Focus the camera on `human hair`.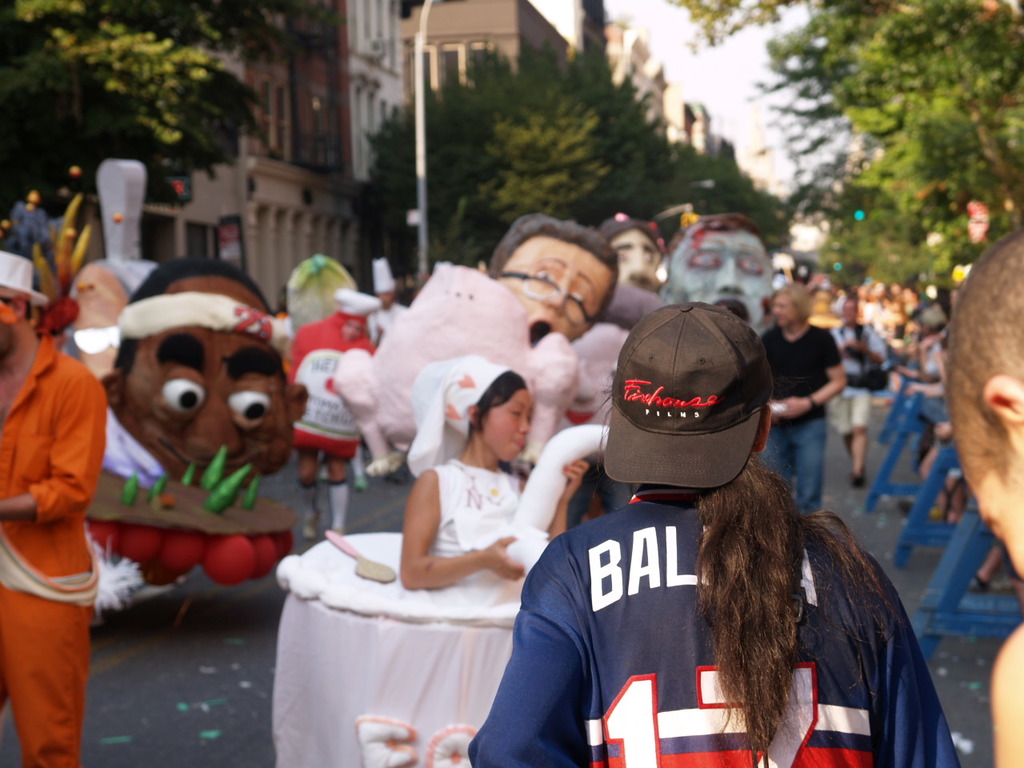
Focus region: 110,258,286,378.
